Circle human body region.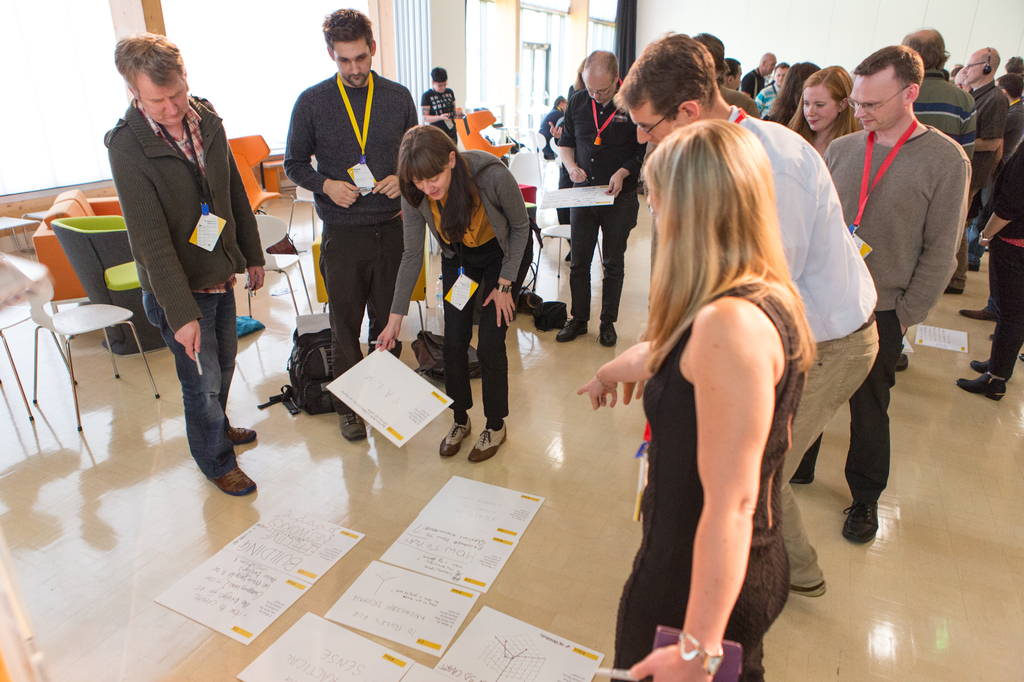
Region: [422,63,458,151].
